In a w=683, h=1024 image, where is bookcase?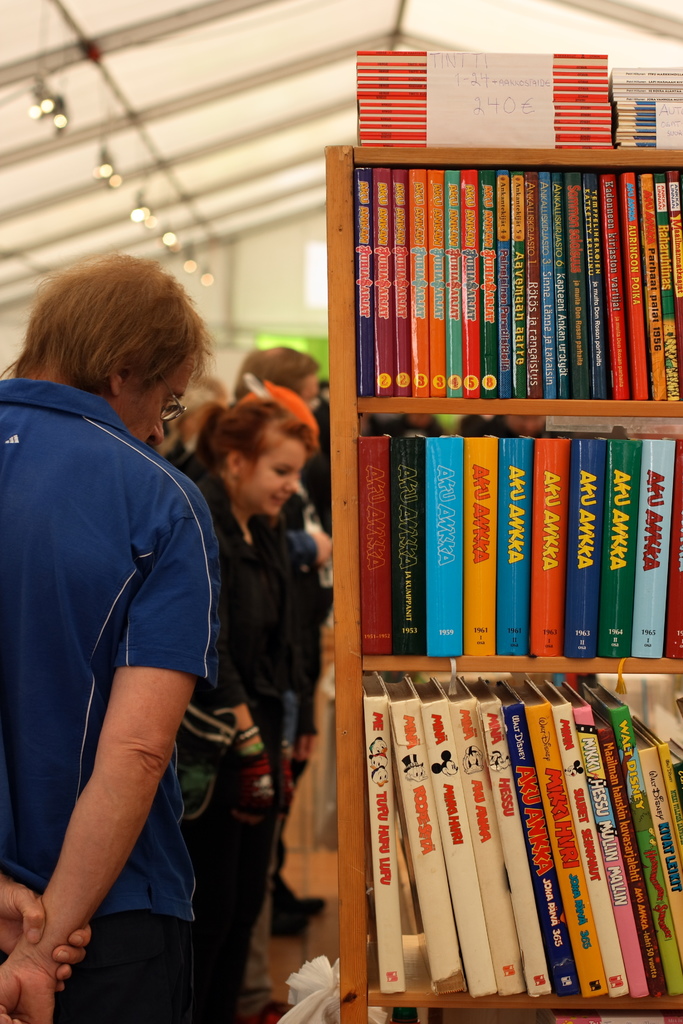
[left=327, top=52, right=682, bottom=1023].
